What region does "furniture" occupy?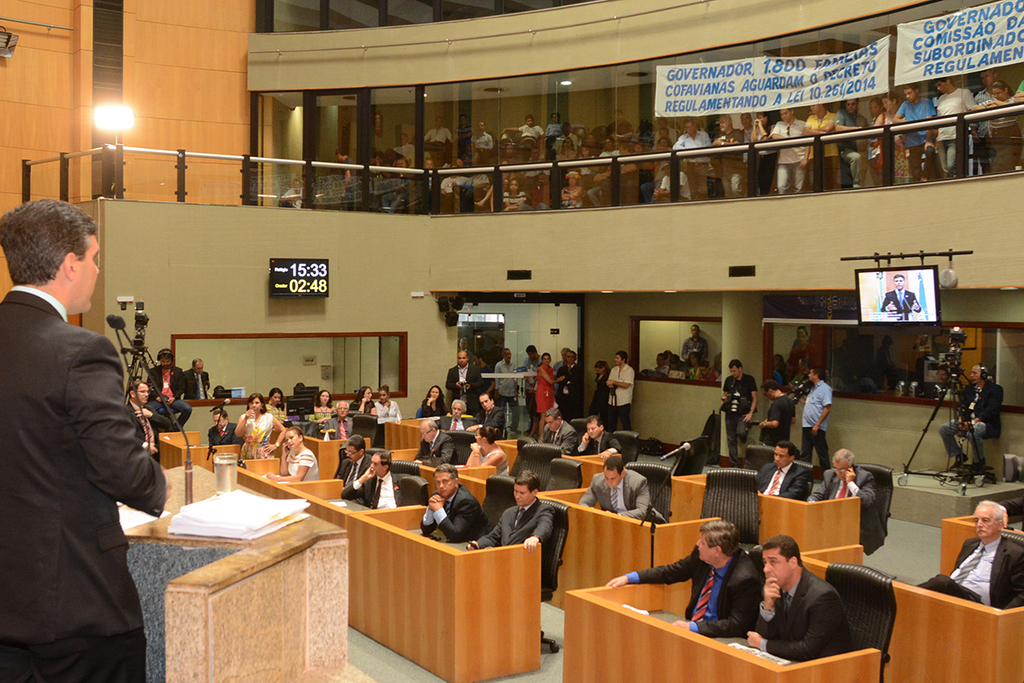
region(1001, 531, 1023, 544).
